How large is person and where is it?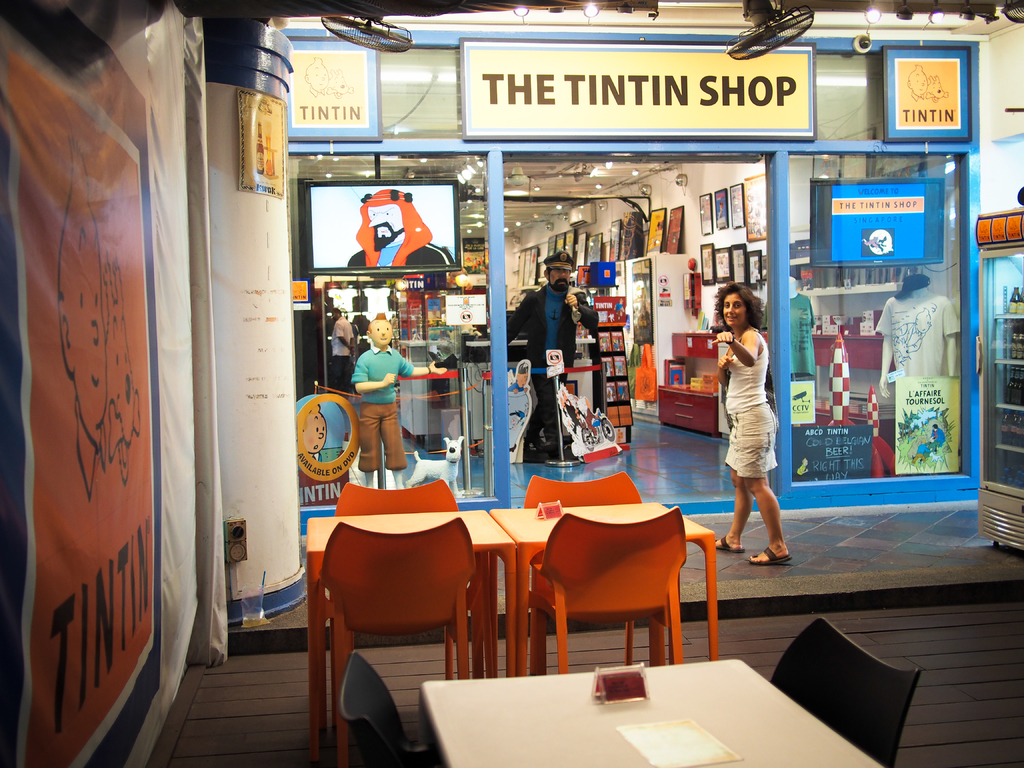
Bounding box: bbox=(329, 307, 356, 392).
